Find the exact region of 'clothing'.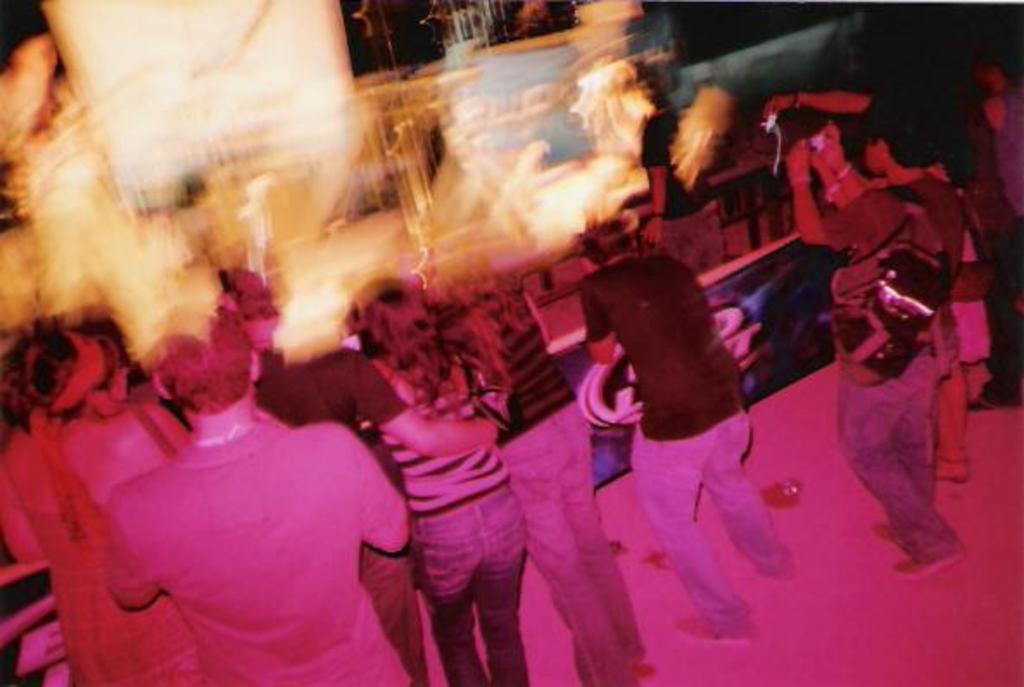
Exact region: left=782, top=93, right=991, bottom=578.
